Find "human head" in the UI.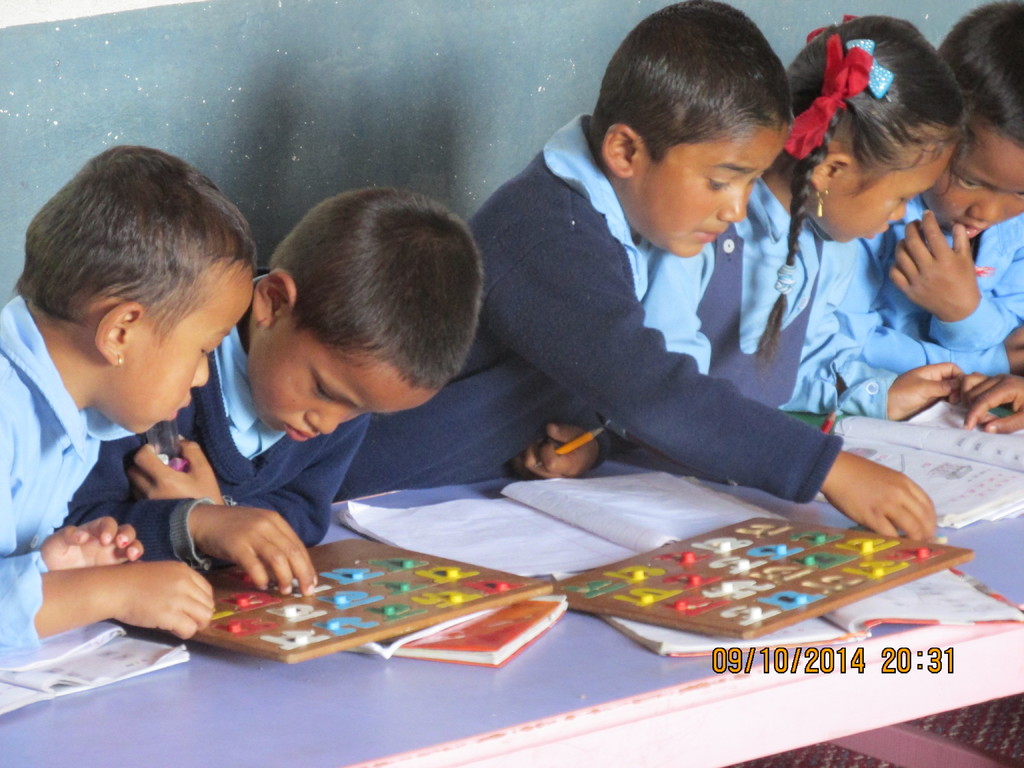
UI element at (left=14, top=148, right=255, bottom=439).
